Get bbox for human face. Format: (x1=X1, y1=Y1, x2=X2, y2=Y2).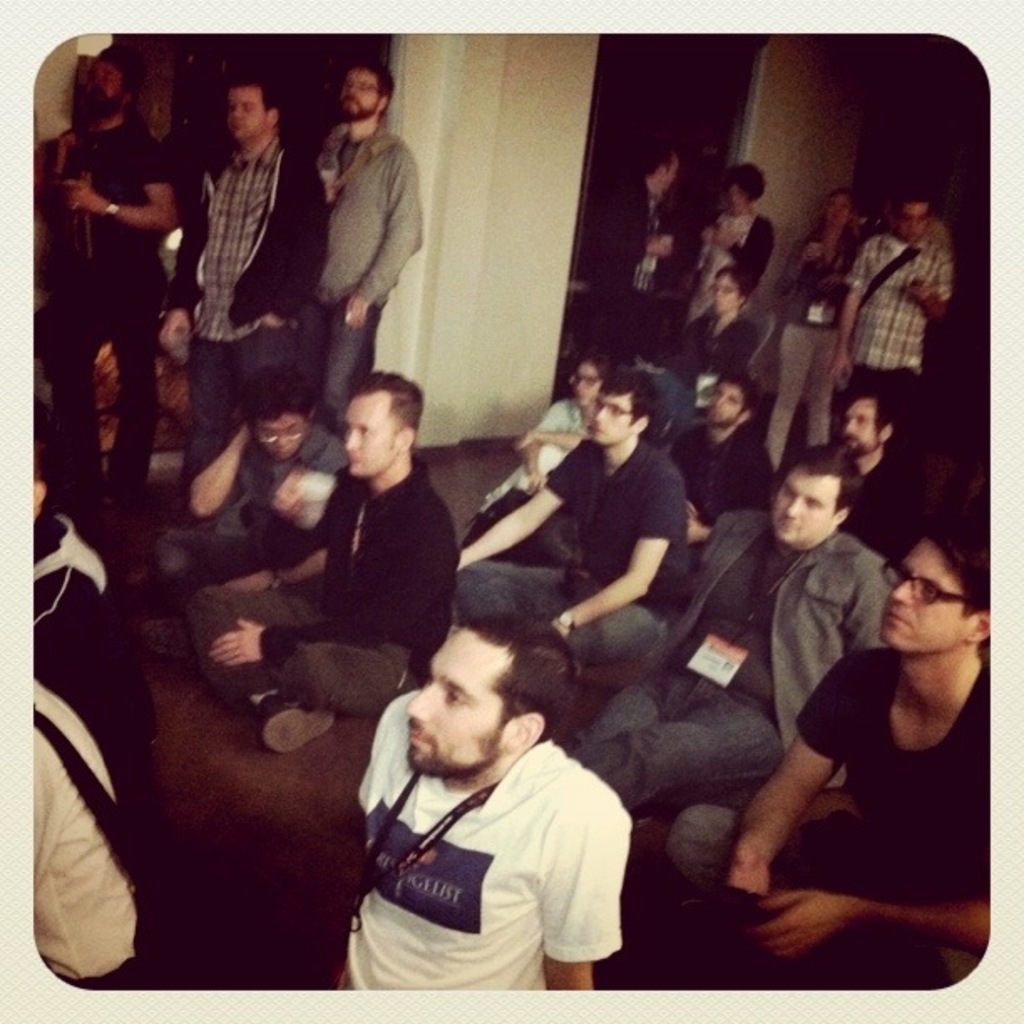
(x1=256, y1=410, x2=310, y2=462).
